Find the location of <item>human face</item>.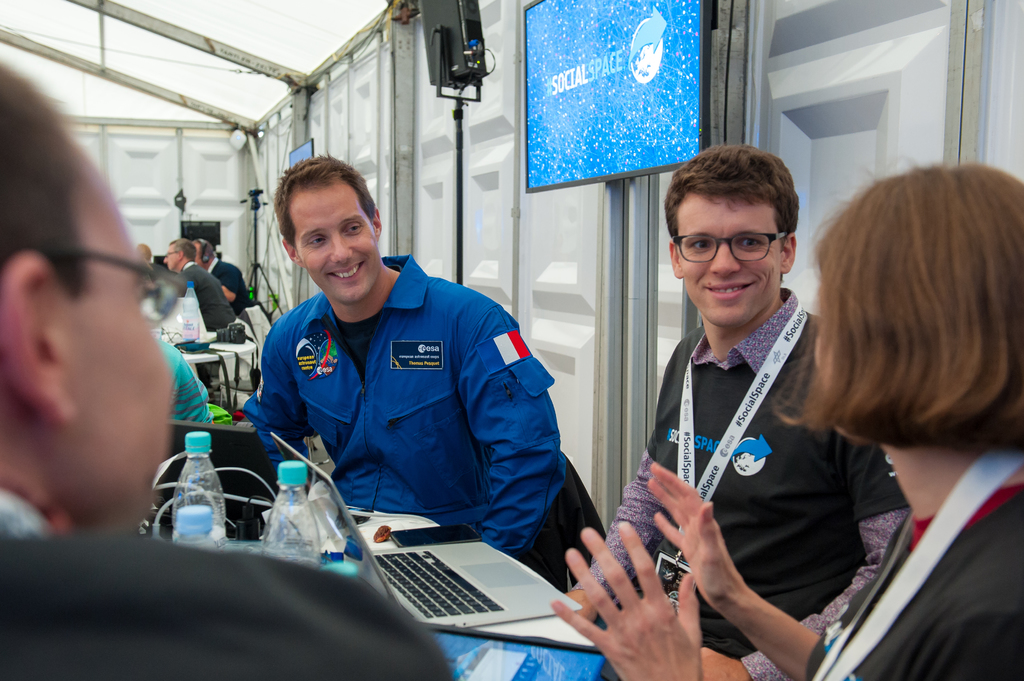
Location: Rect(675, 201, 772, 323).
